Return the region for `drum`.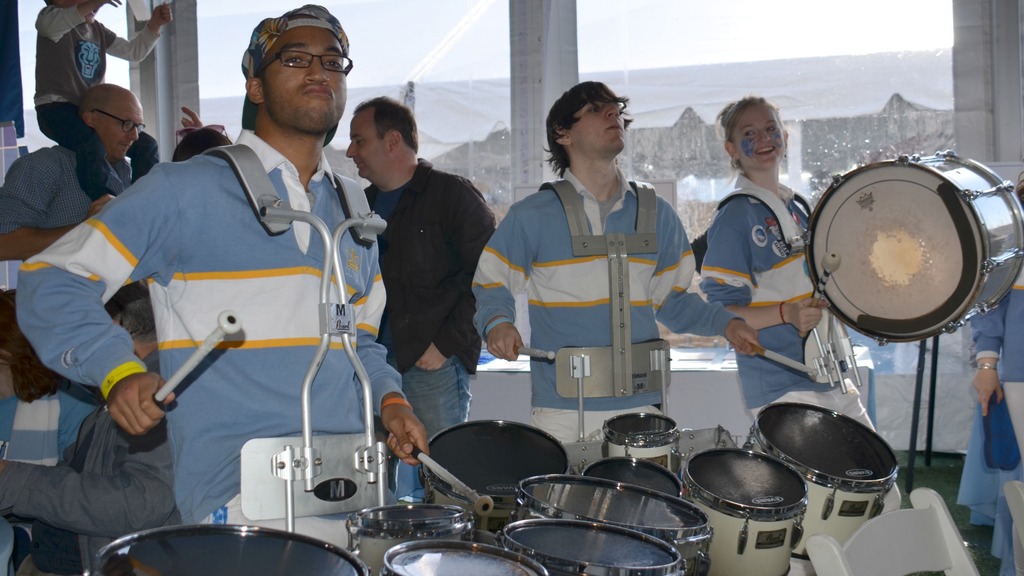
<box>383,541,548,575</box>.
